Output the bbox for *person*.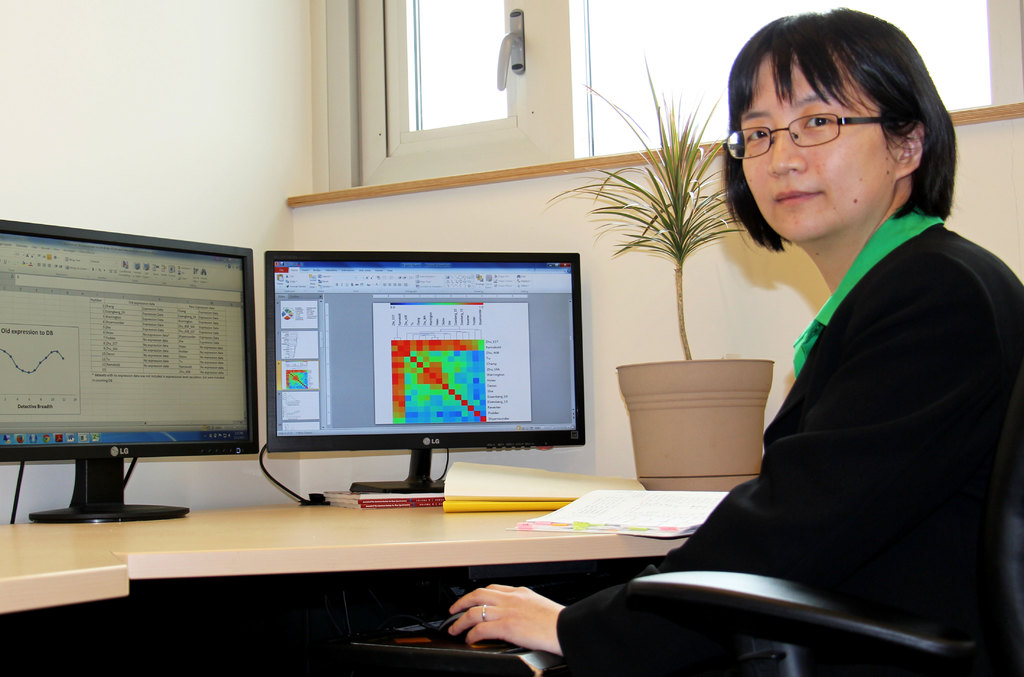
detection(443, 5, 1023, 676).
